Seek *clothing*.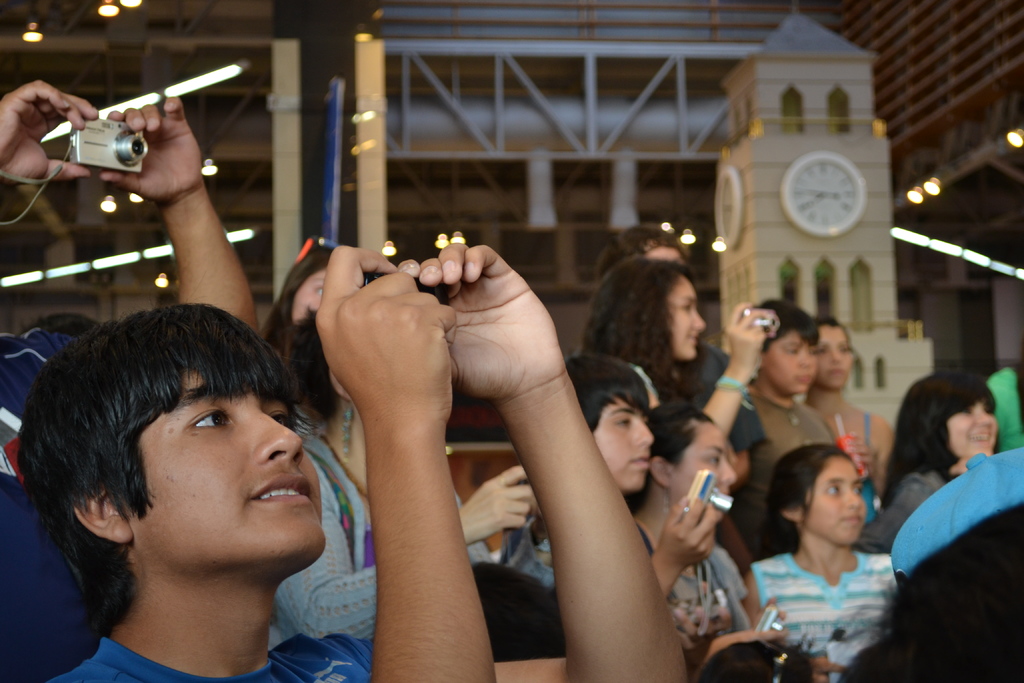
[724, 382, 832, 562].
